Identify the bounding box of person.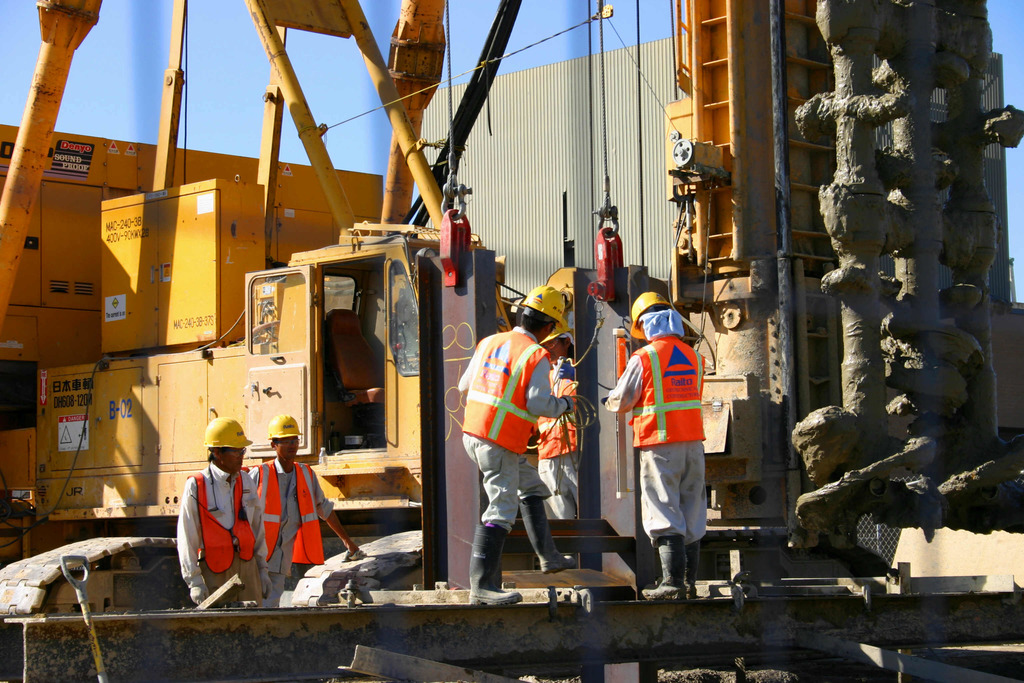
606 291 705 597.
